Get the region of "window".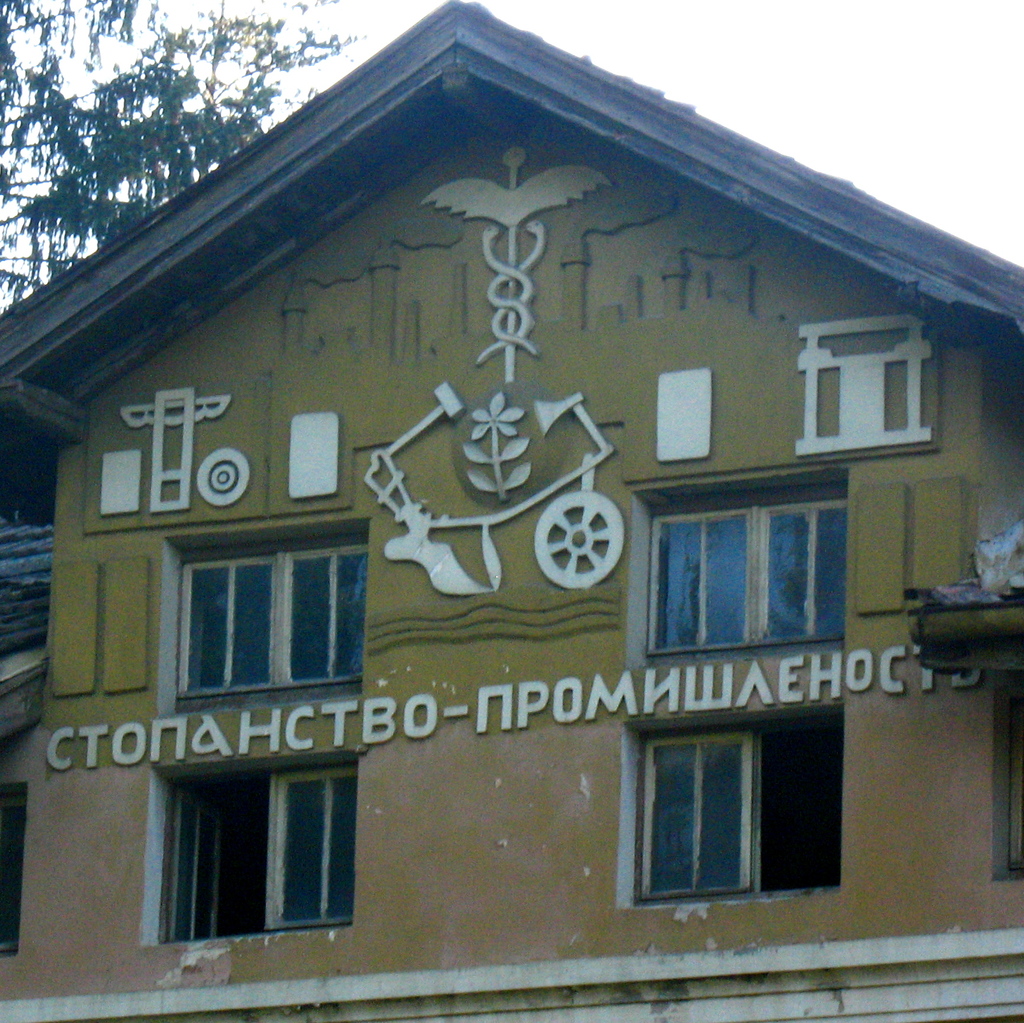
[x1=153, y1=762, x2=342, y2=940].
